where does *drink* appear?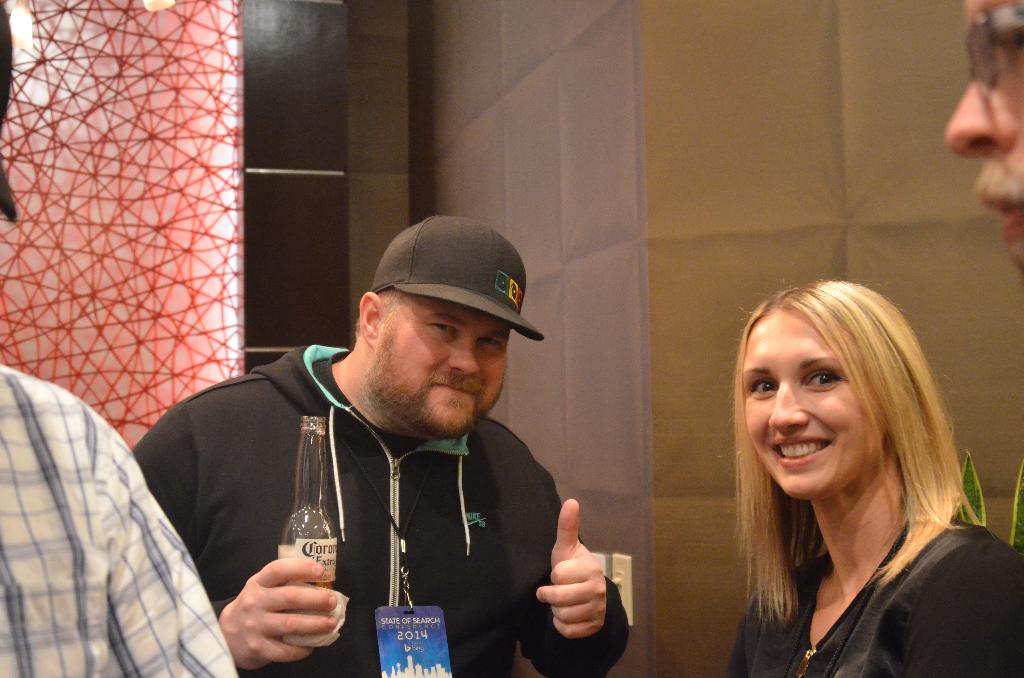
Appears at crop(272, 408, 348, 644).
